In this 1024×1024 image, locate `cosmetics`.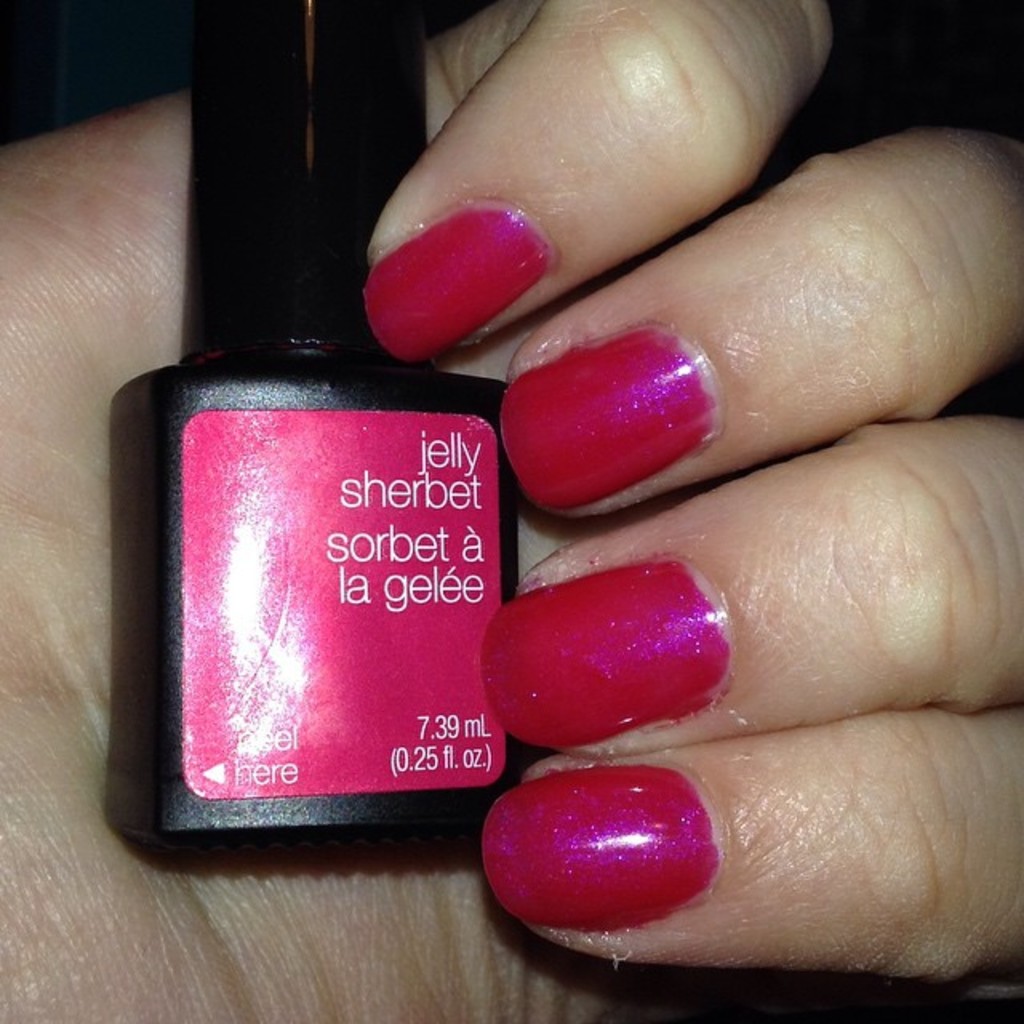
Bounding box: detection(483, 554, 731, 752).
